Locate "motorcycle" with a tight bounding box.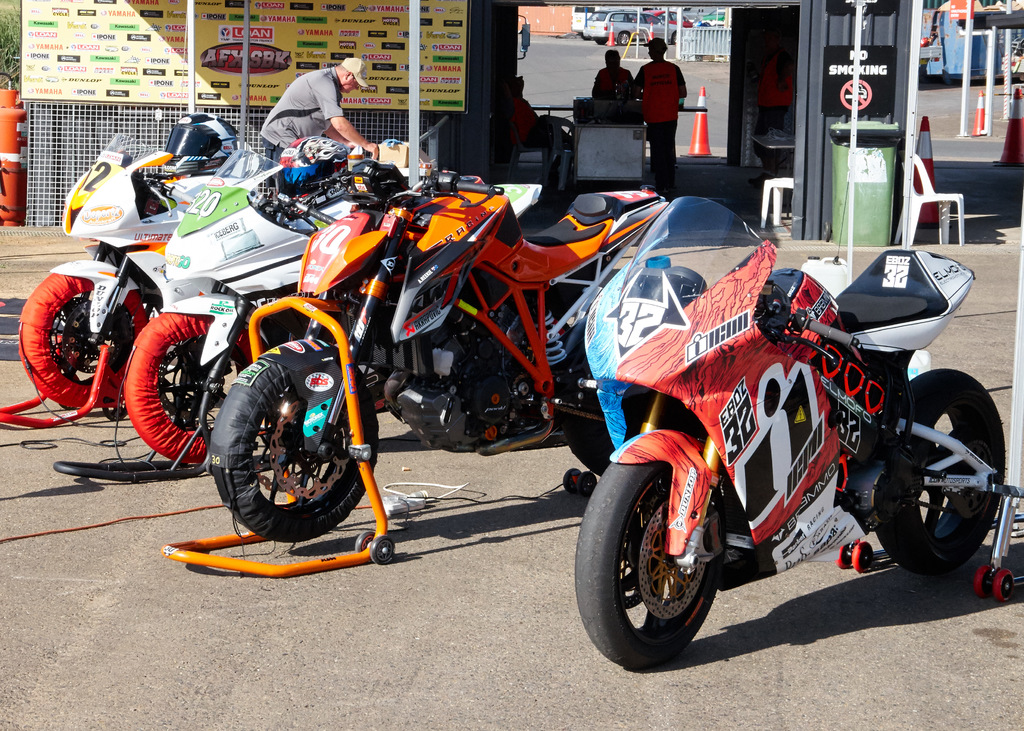
(125,147,541,464).
